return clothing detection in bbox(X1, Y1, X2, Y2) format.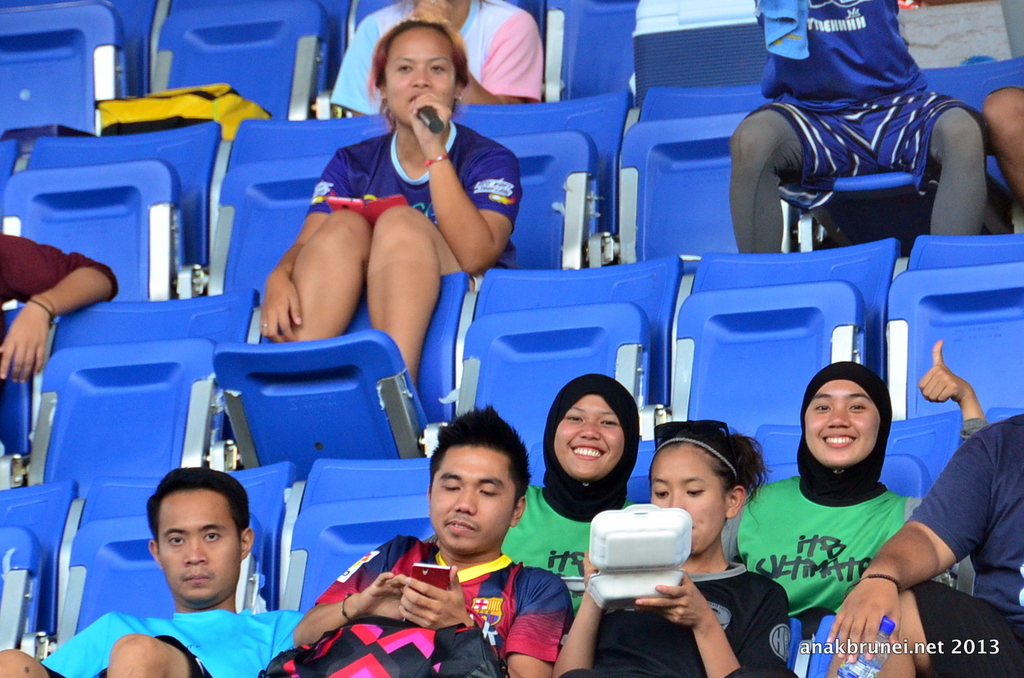
bbox(903, 405, 1023, 677).
